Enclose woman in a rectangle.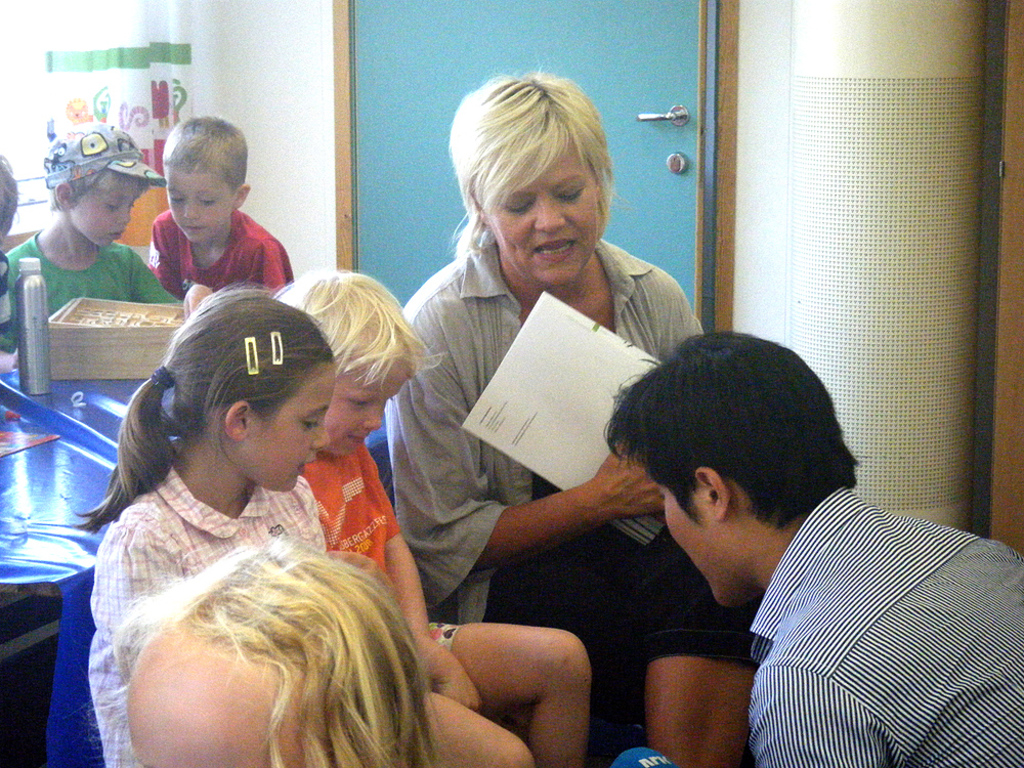
(382,62,760,767).
